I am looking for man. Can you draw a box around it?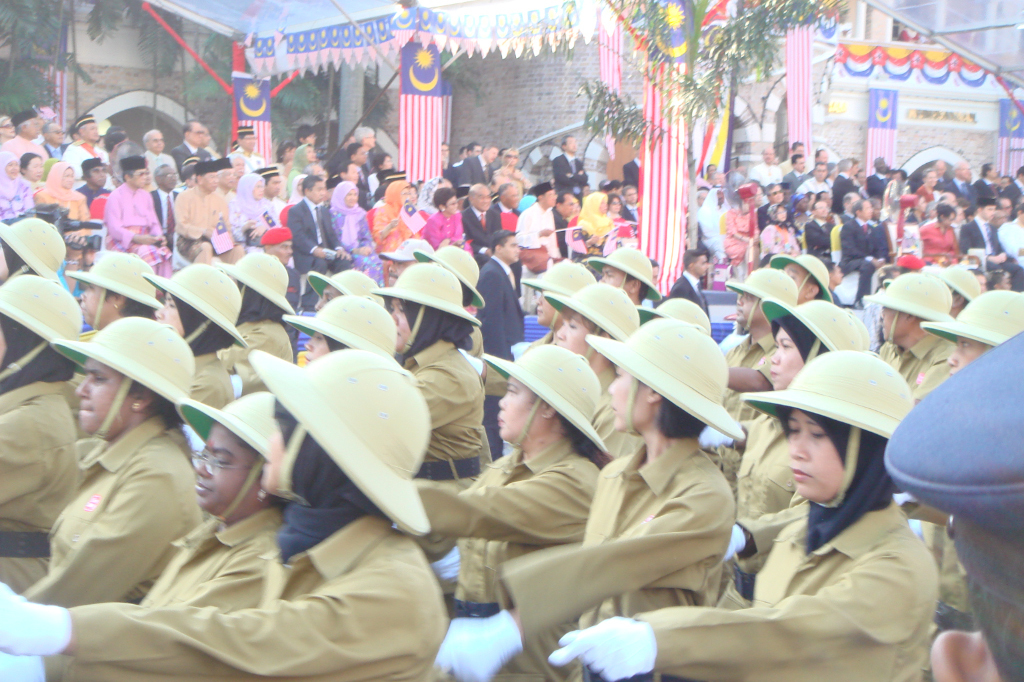
Sure, the bounding box is bbox=[816, 189, 831, 206].
